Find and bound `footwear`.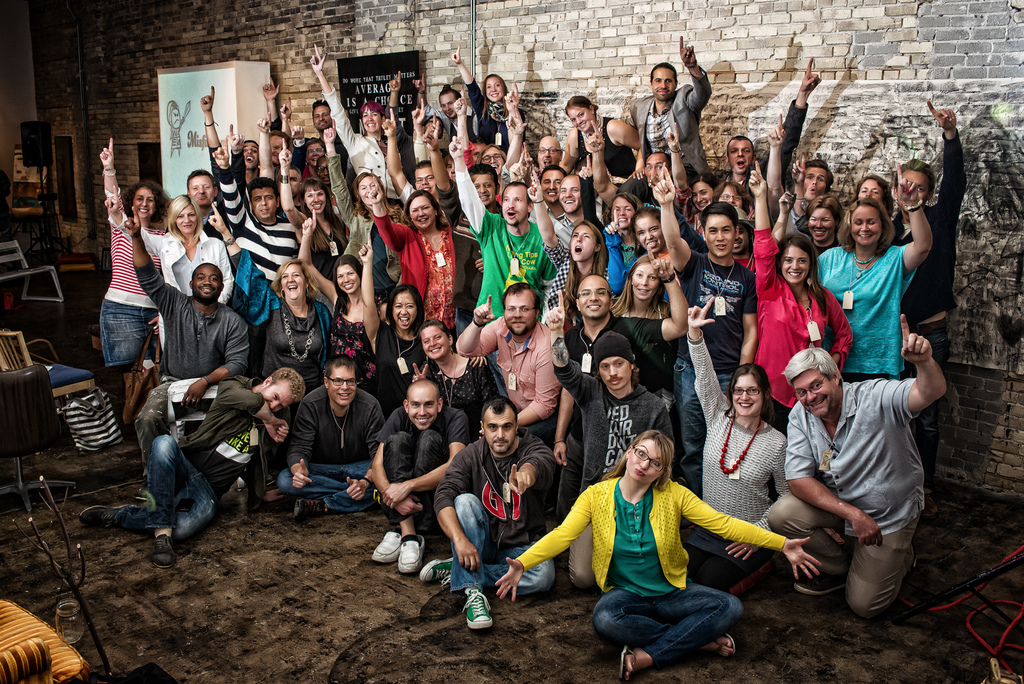
Bound: 792 578 845 600.
